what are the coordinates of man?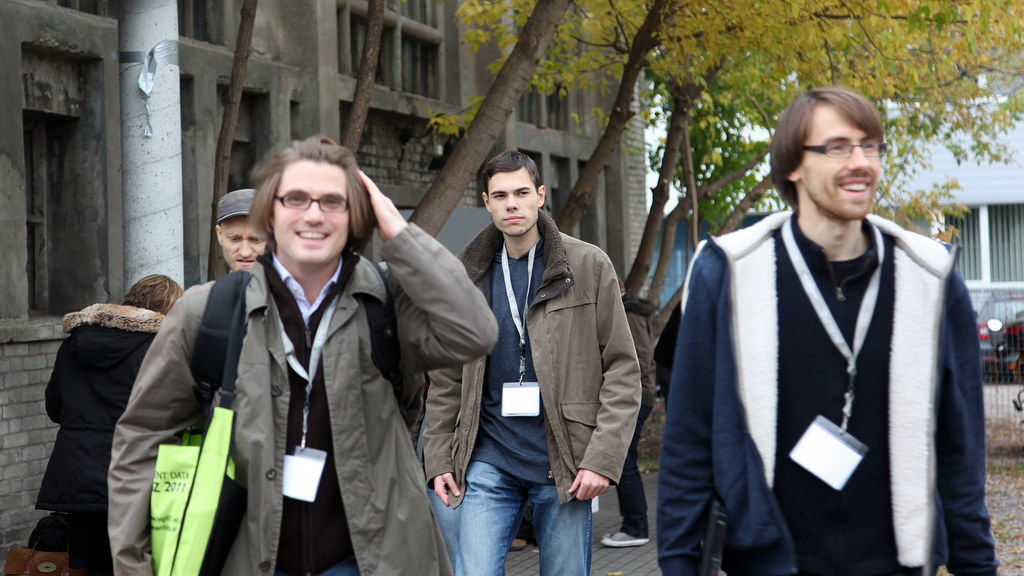
[x1=423, y1=149, x2=644, y2=575].
